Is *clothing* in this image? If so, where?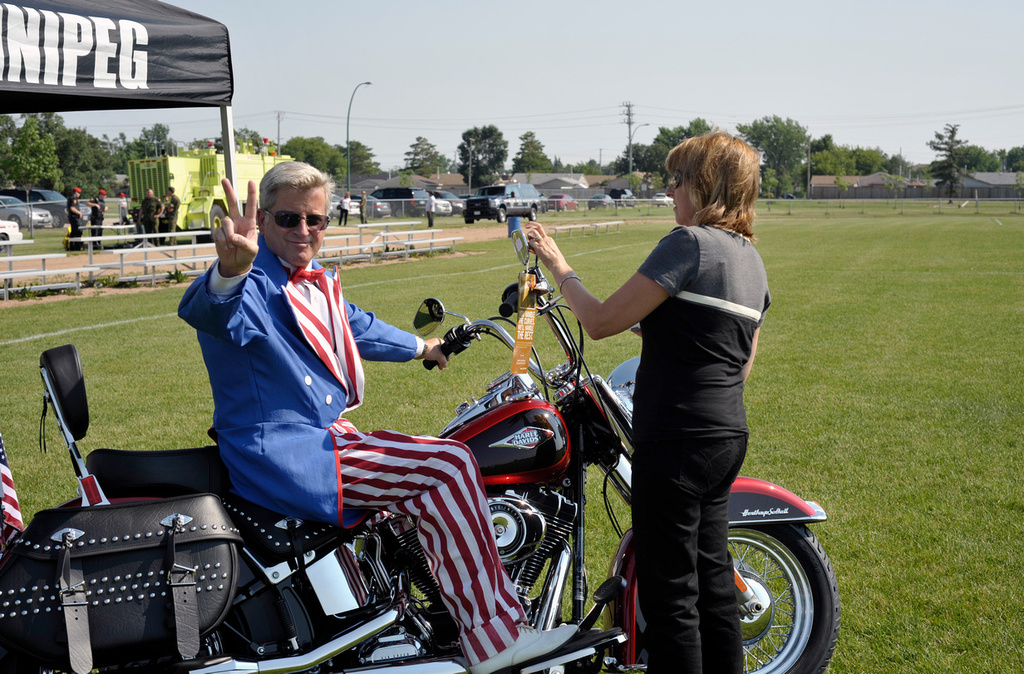
Yes, at locate(170, 233, 529, 661).
